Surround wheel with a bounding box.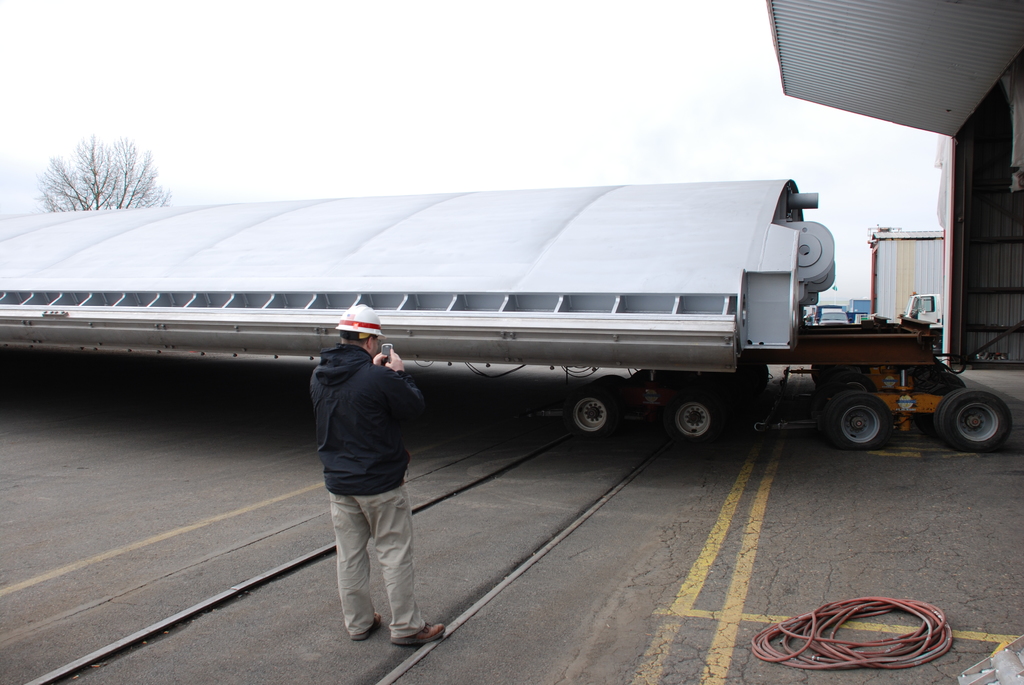
<bbox>561, 384, 624, 450</bbox>.
